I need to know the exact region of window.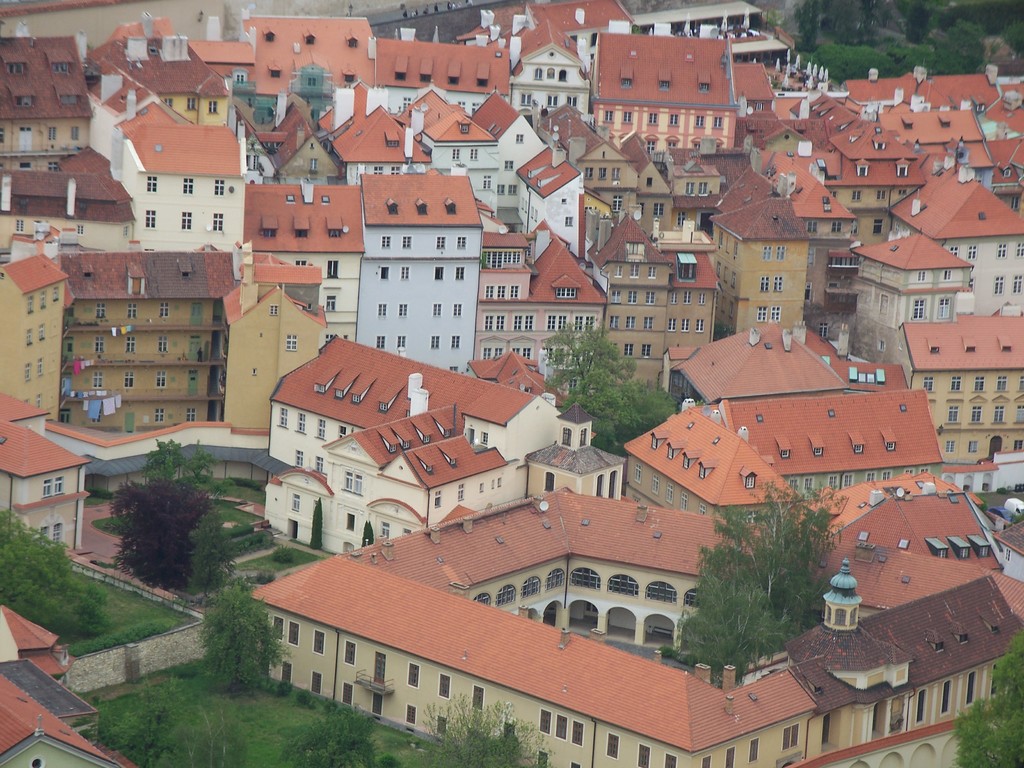
Region: (940, 298, 950, 315).
